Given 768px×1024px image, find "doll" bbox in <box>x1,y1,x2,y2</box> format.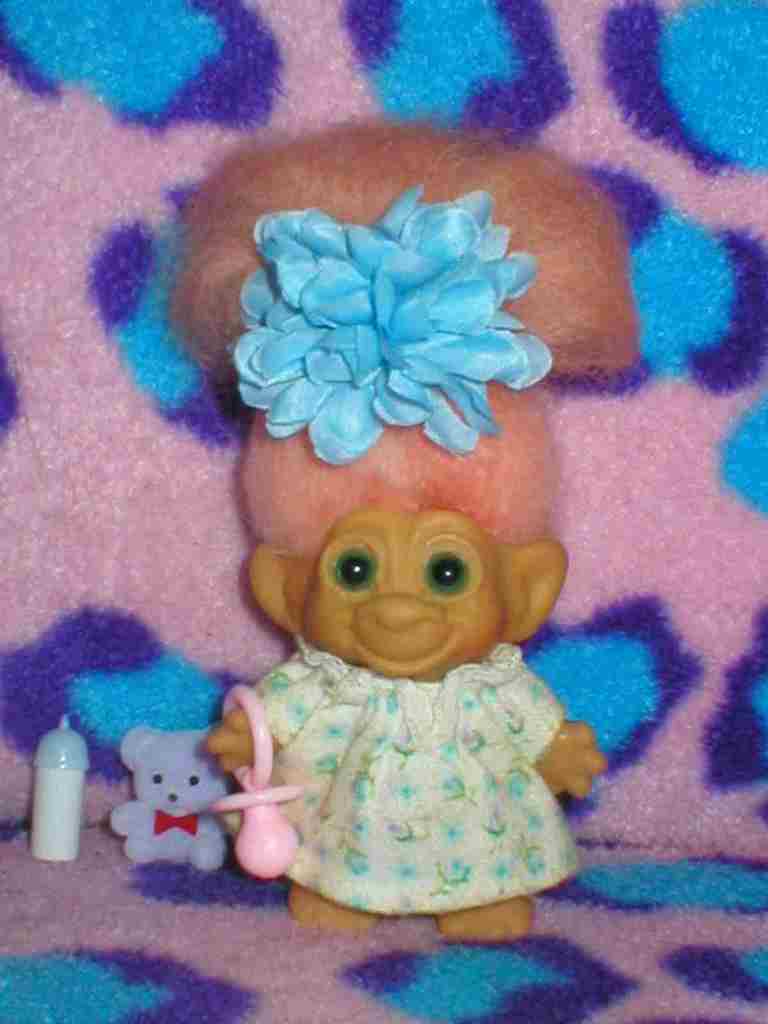
<box>104,703,235,870</box>.
